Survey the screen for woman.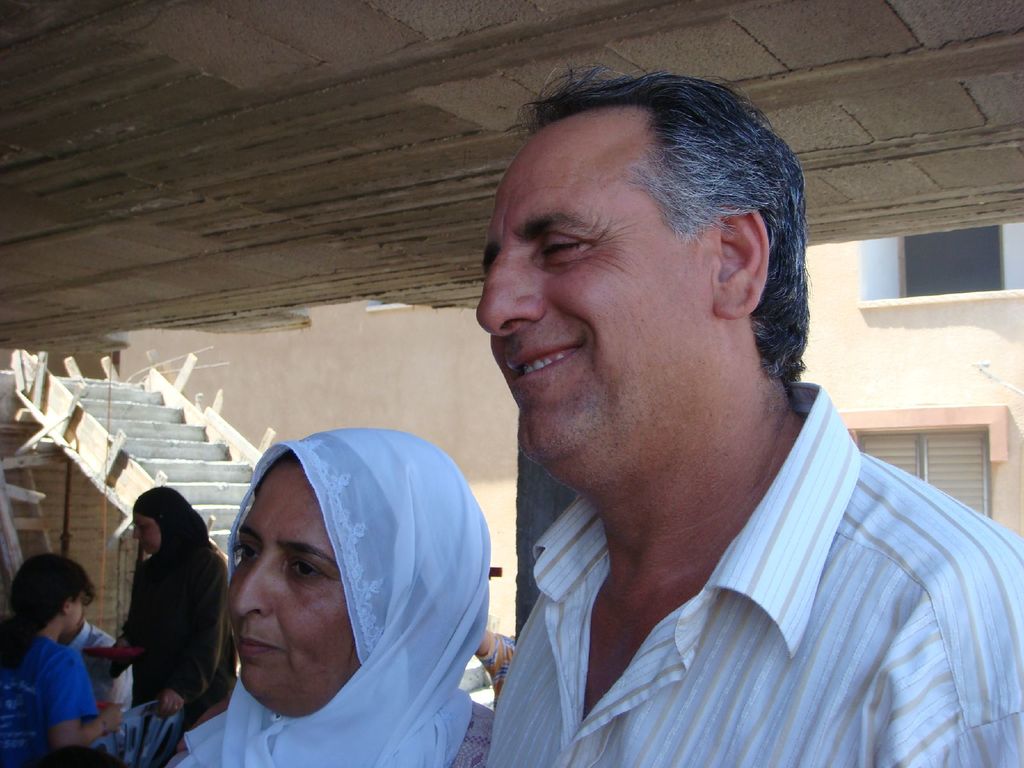
Survey found: rect(115, 483, 238, 722).
